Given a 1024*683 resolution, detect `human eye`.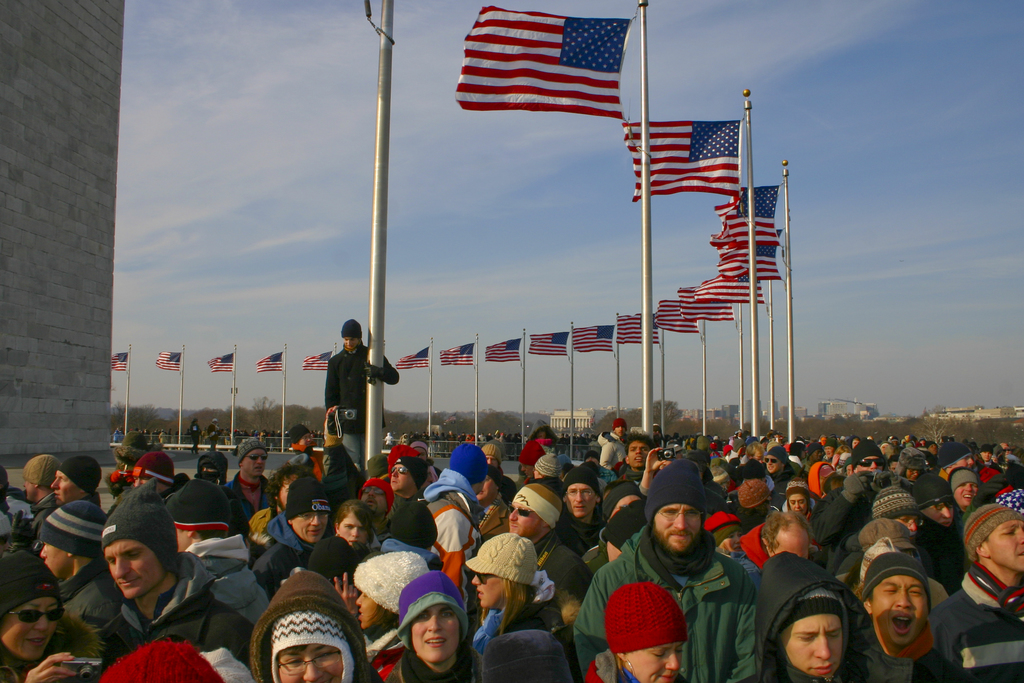
<box>932,504,941,512</box>.
